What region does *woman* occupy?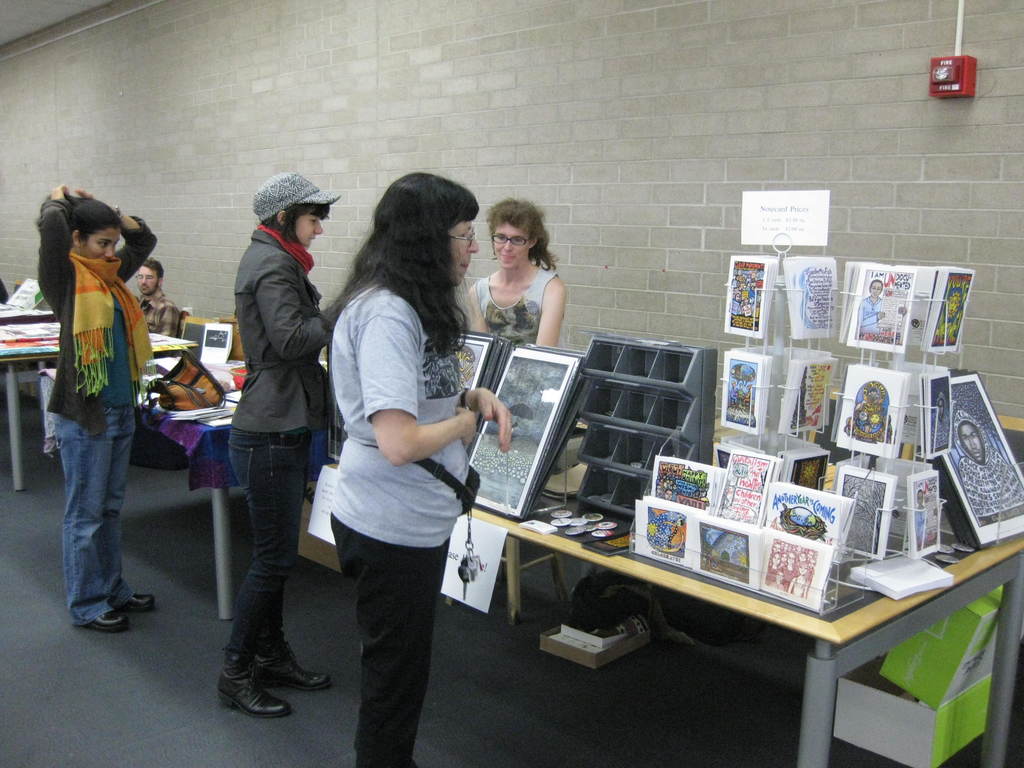
214 173 331 720.
